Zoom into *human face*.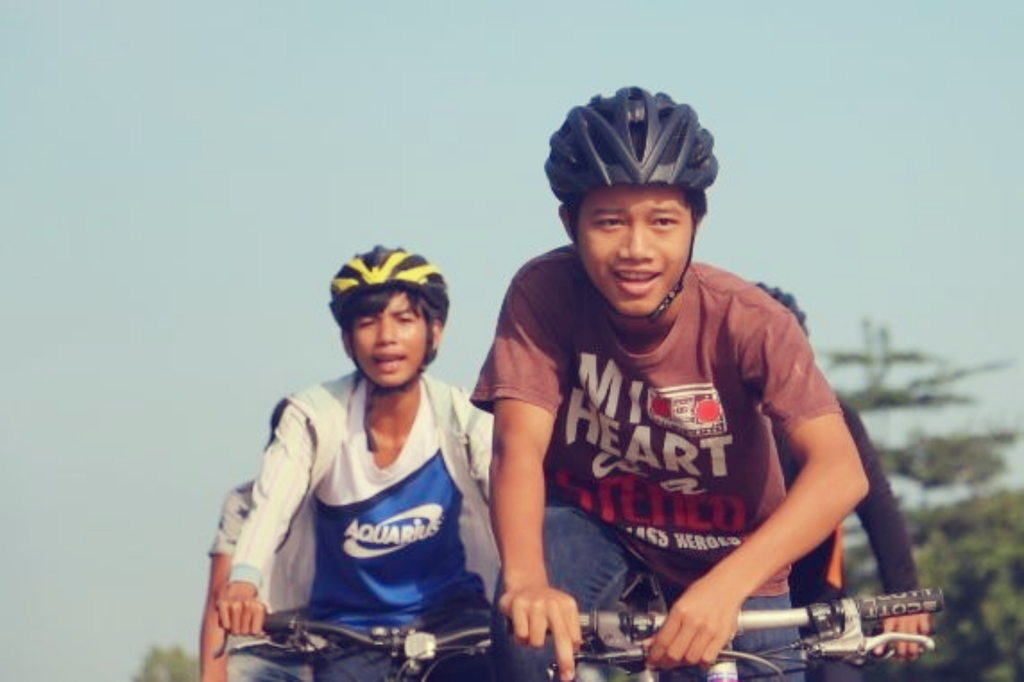
Zoom target: <region>576, 182, 689, 322</region>.
